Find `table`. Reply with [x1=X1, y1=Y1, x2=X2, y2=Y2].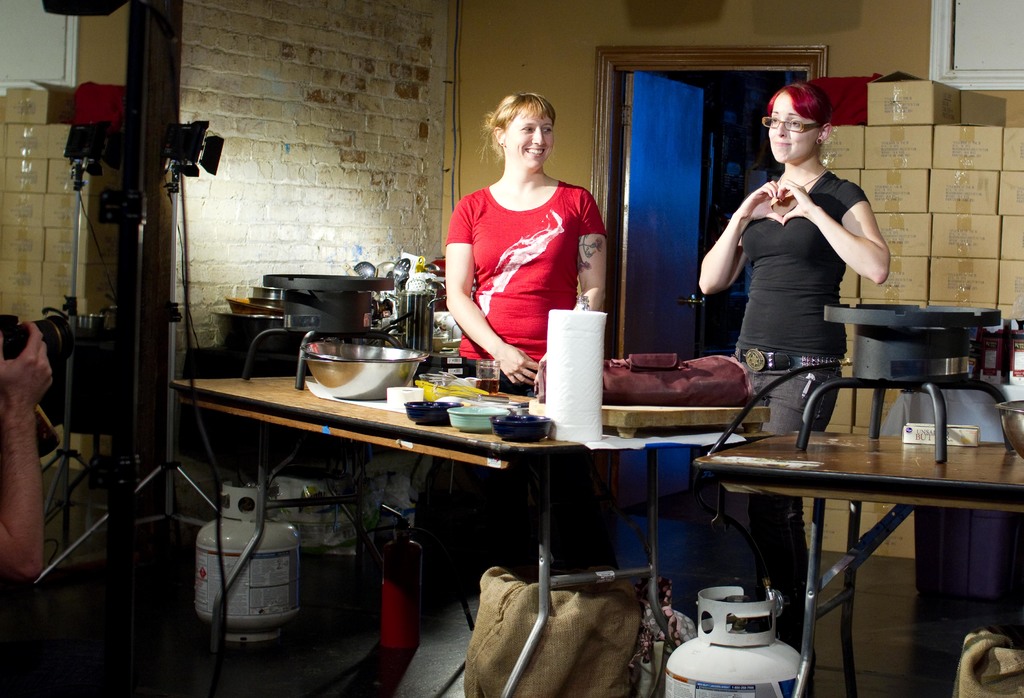
[x1=691, y1=427, x2=1023, y2=697].
